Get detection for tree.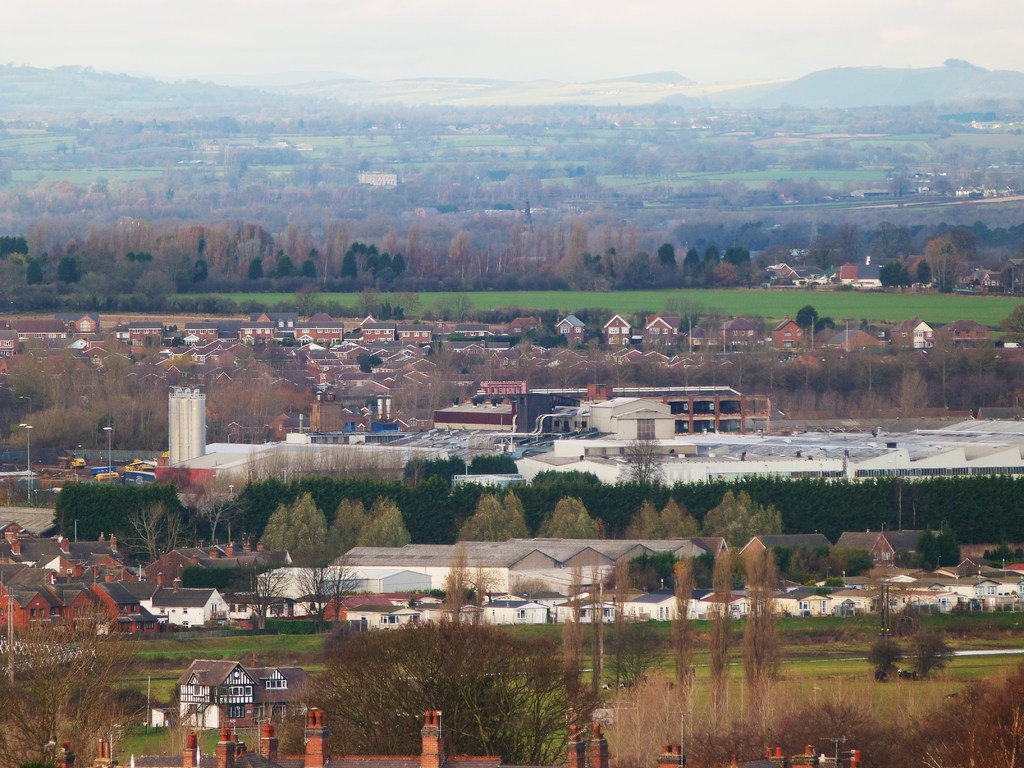
Detection: <box>740,533,783,739</box>.
